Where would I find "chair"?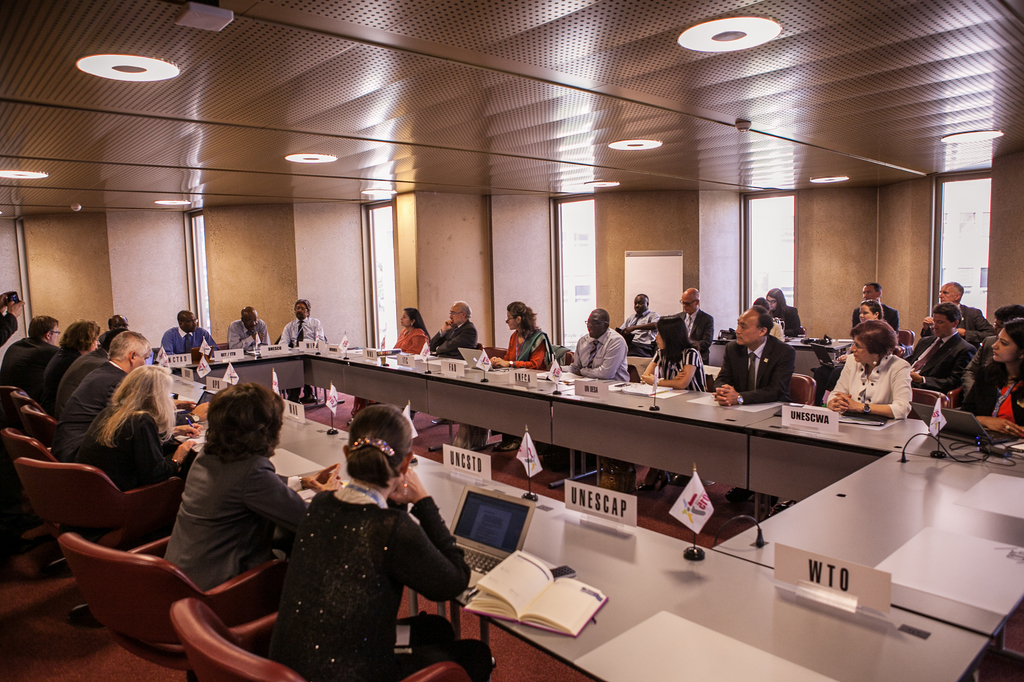
At locate(168, 598, 470, 681).
